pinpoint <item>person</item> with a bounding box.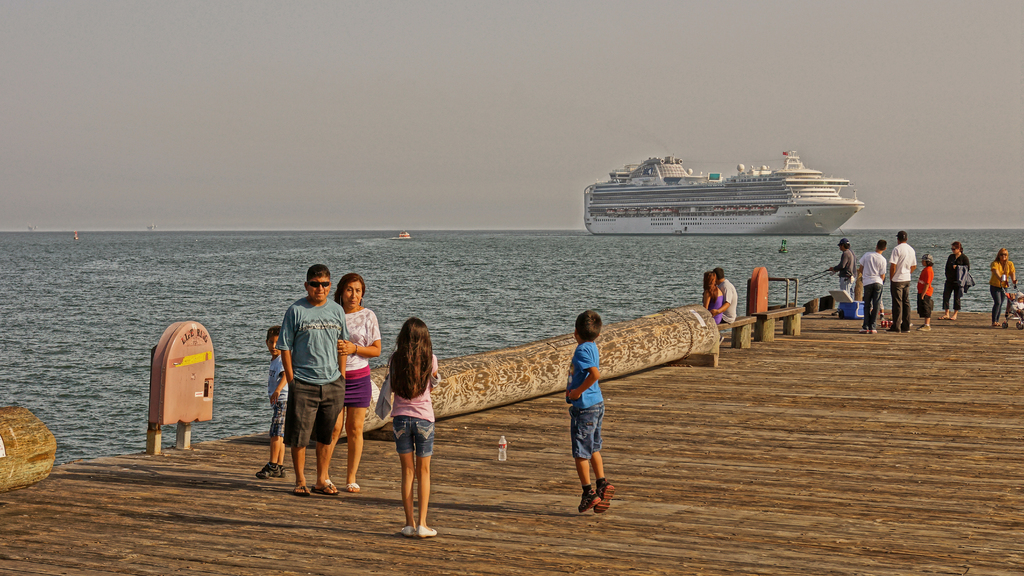
[830, 238, 854, 302].
